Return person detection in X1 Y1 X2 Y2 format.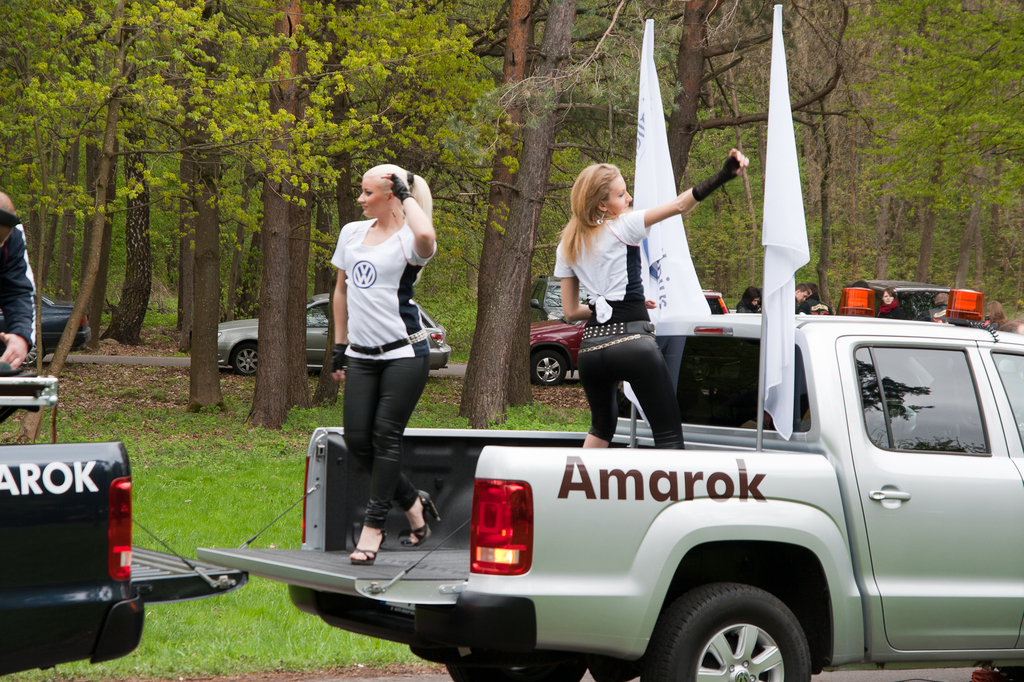
559 158 750 450.
